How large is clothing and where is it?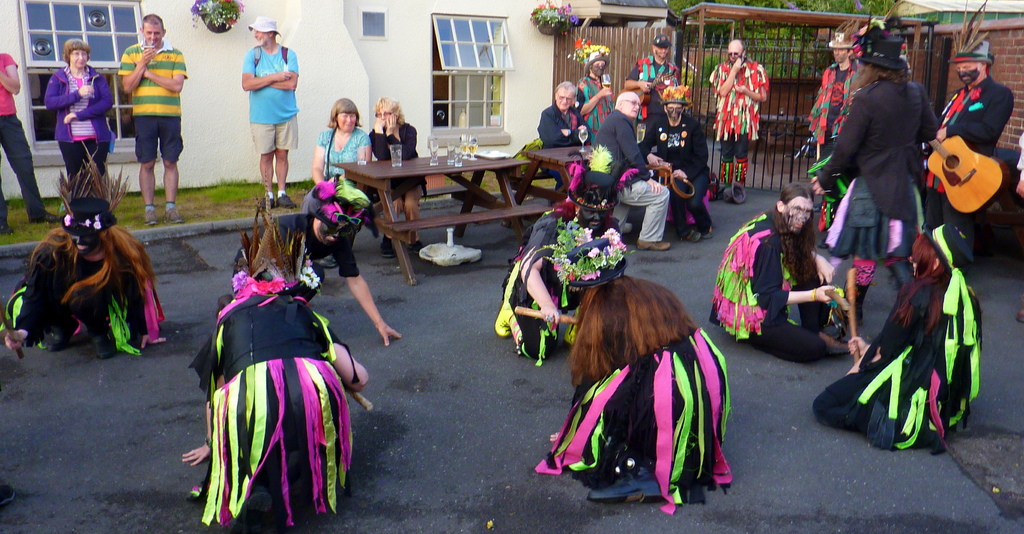
Bounding box: detection(0, 231, 164, 363).
